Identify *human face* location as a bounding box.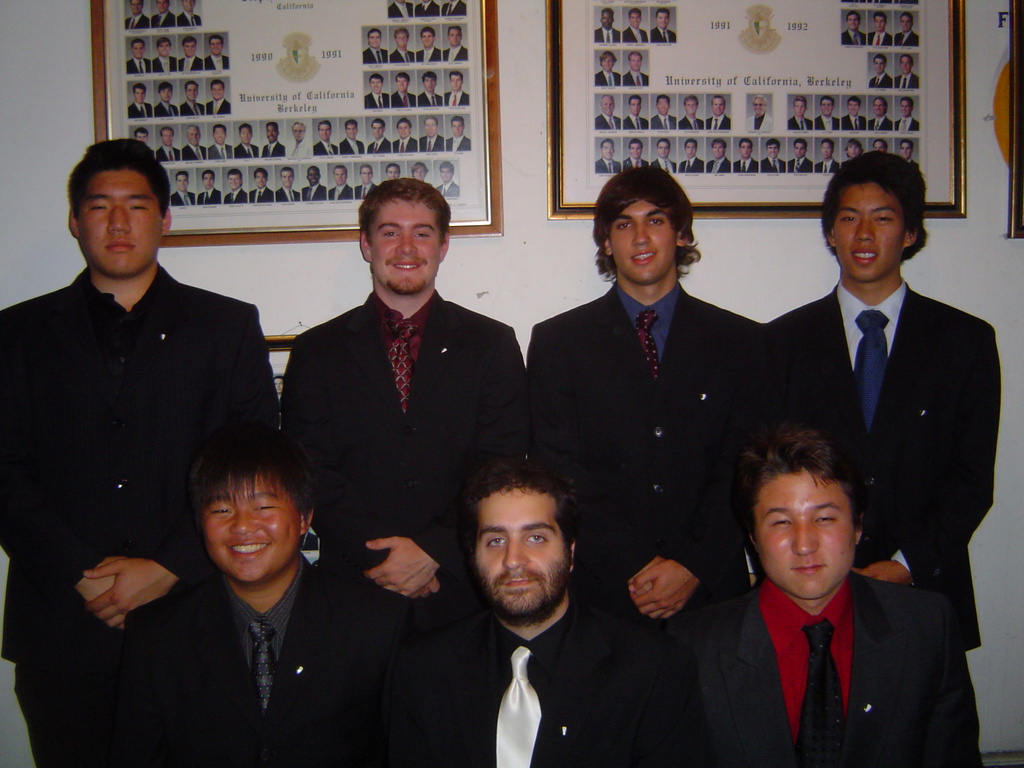
bbox(470, 483, 573, 617).
